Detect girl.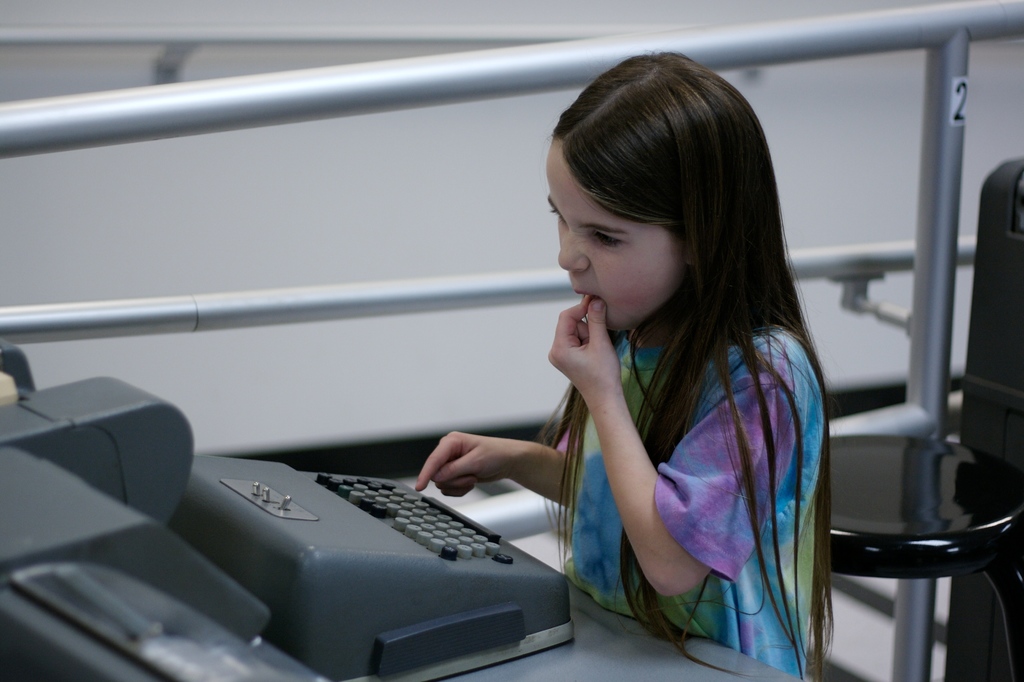
Detected at (left=413, top=47, right=834, bottom=681).
